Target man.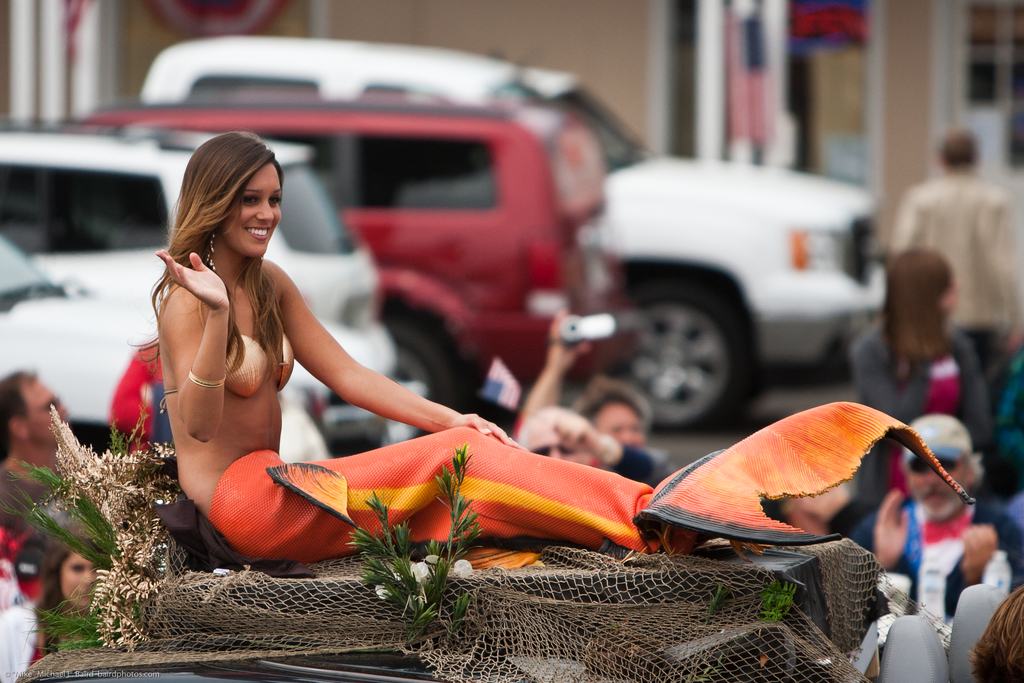
Target region: bbox(887, 124, 1023, 415).
